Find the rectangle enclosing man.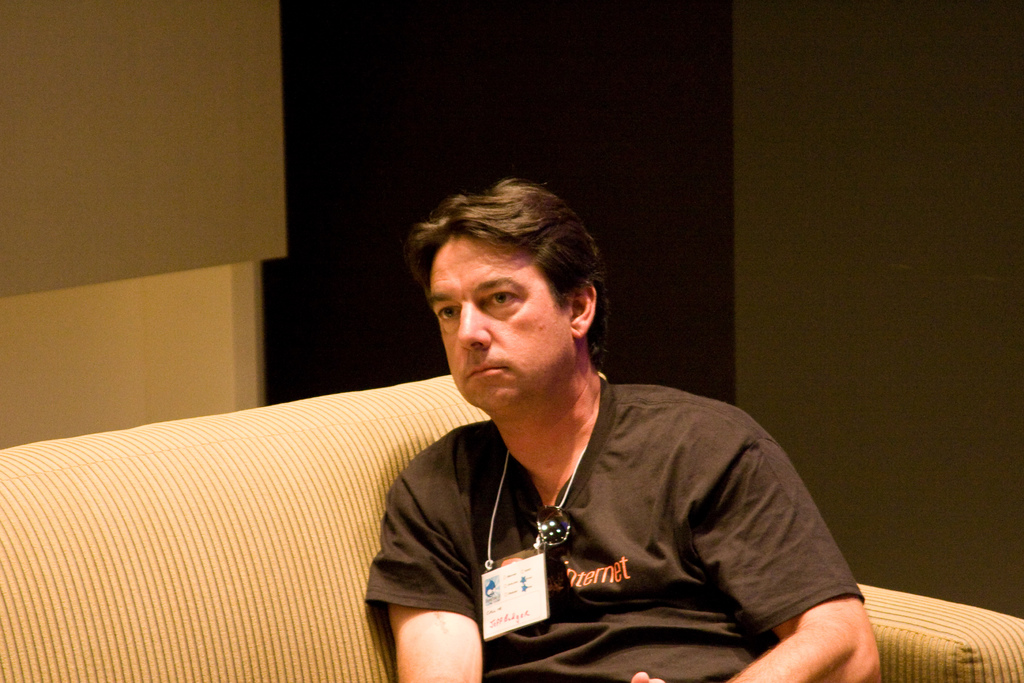
x1=364 y1=170 x2=901 y2=682.
